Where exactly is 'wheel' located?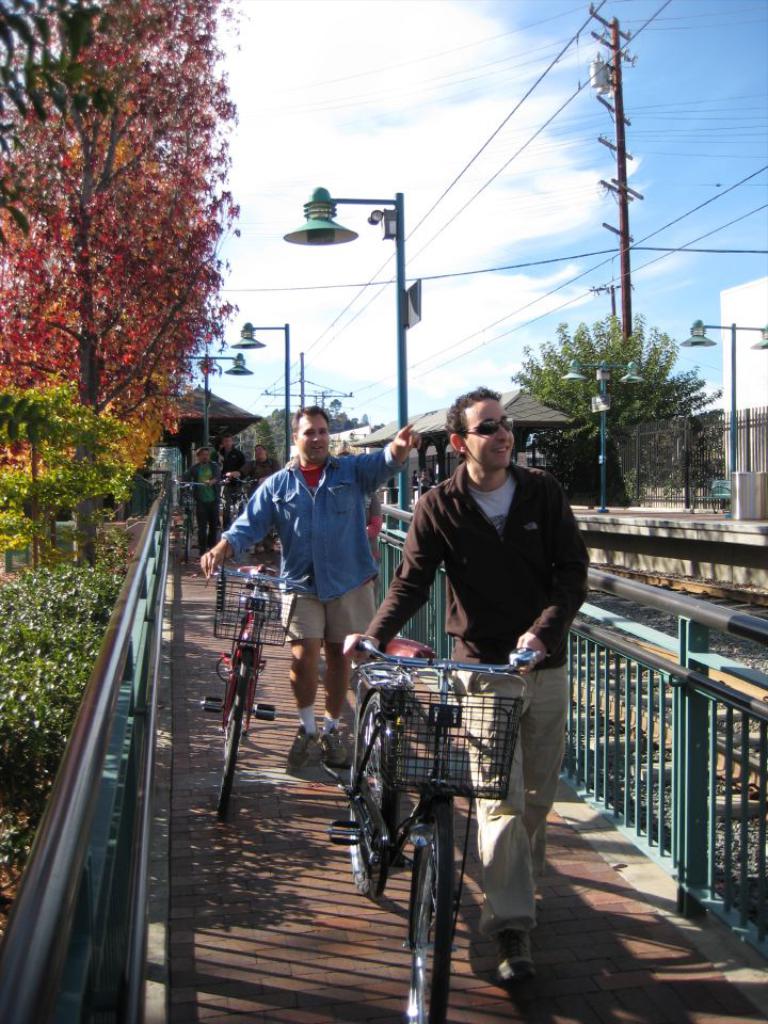
Its bounding box is [x1=337, y1=693, x2=401, y2=899].
